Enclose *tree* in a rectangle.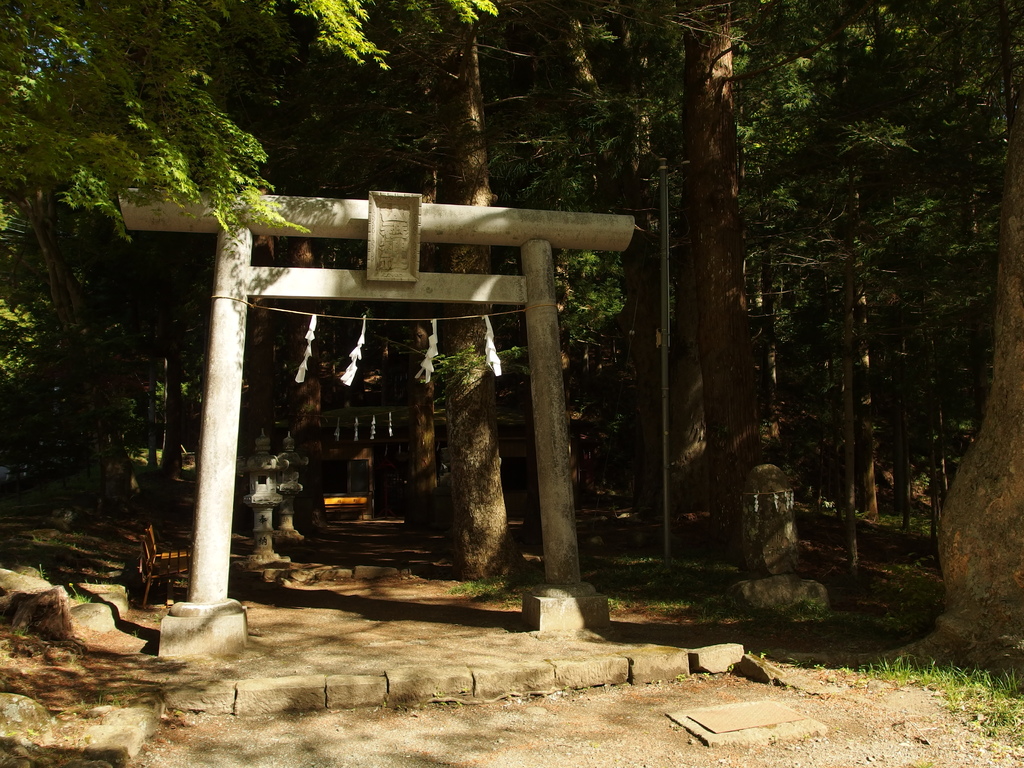
[32, 10, 344, 445].
